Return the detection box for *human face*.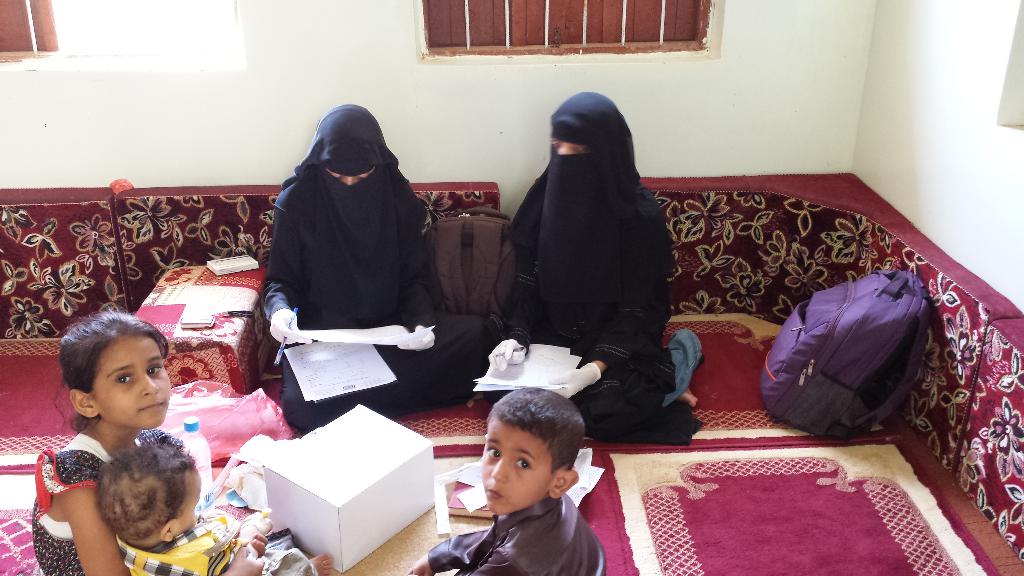
[181, 463, 201, 525].
